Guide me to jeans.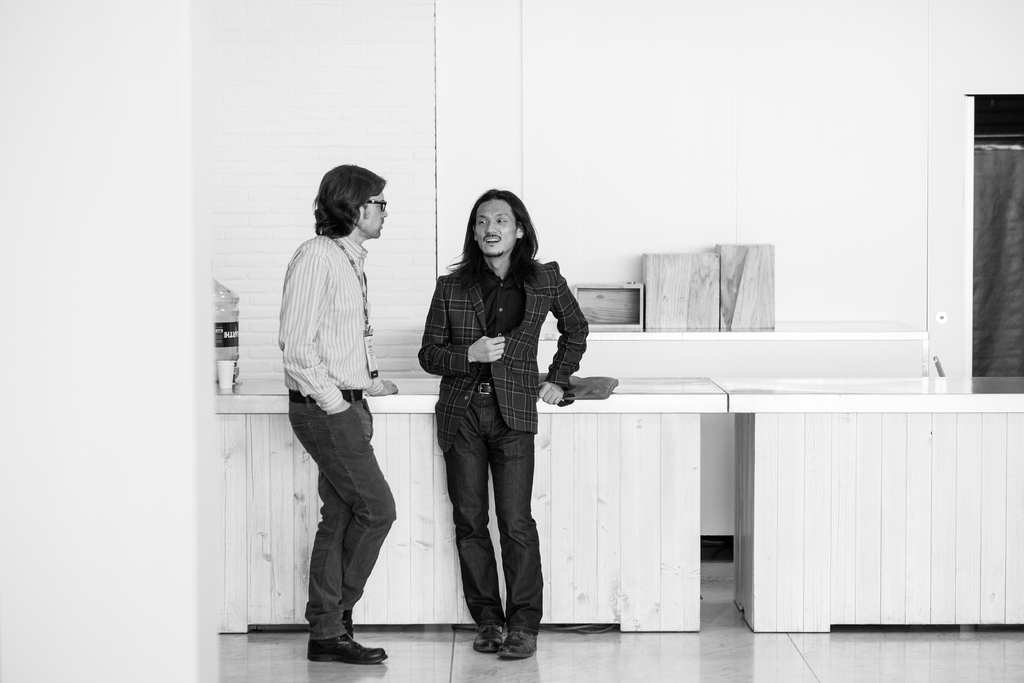
Guidance: [x1=289, y1=389, x2=399, y2=638].
